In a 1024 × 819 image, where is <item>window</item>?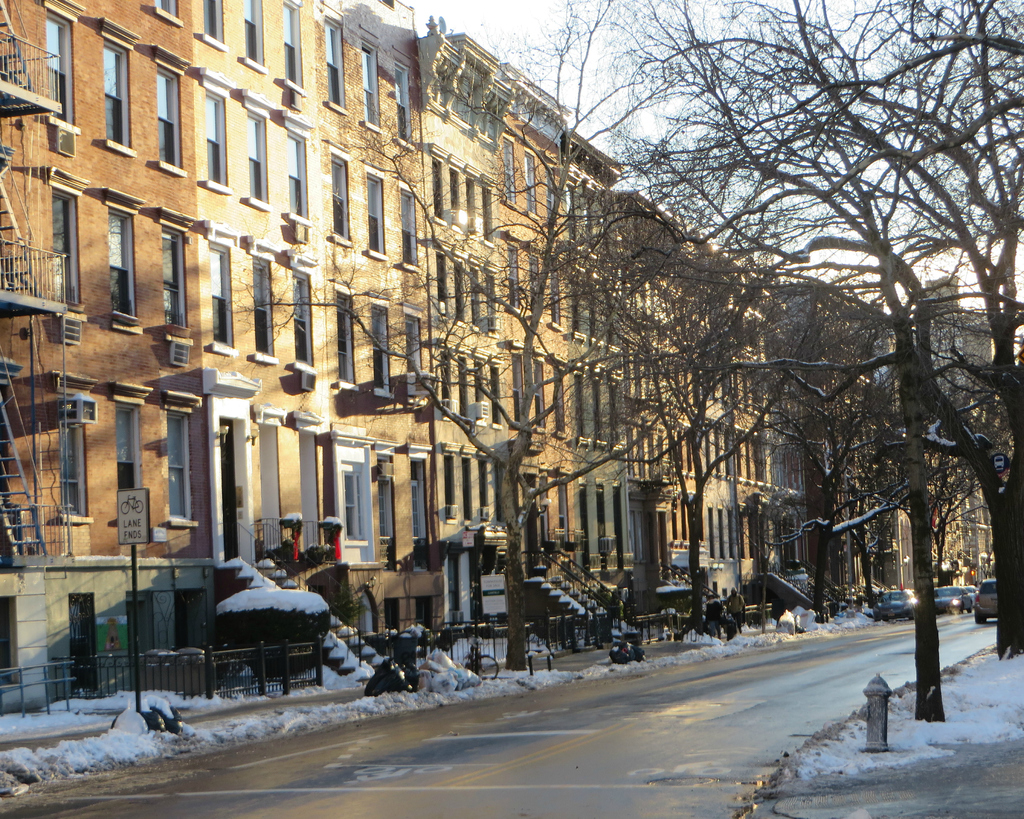
x1=285 y1=244 x2=305 y2=395.
